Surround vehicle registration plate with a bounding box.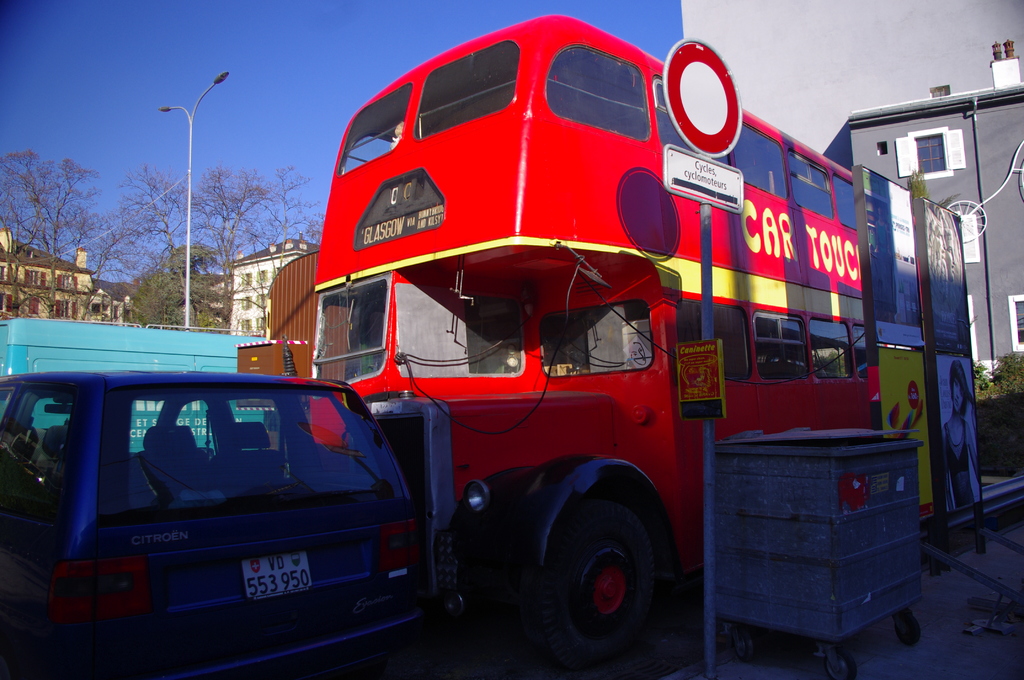
box(225, 553, 308, 613).
